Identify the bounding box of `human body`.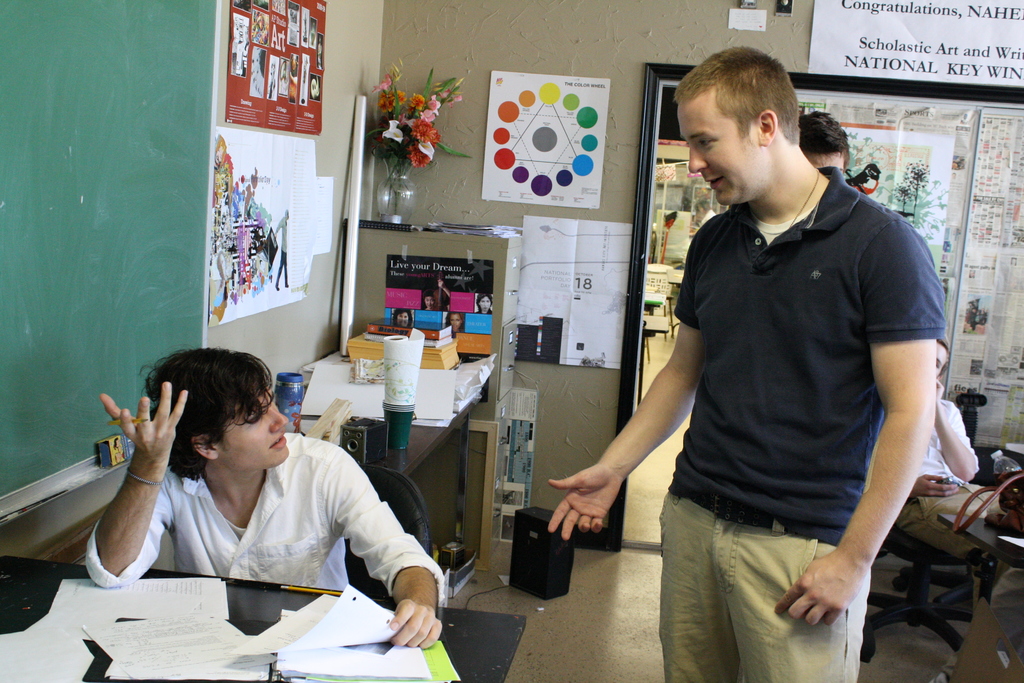
bbox=(894, 388, 1013, 607).
